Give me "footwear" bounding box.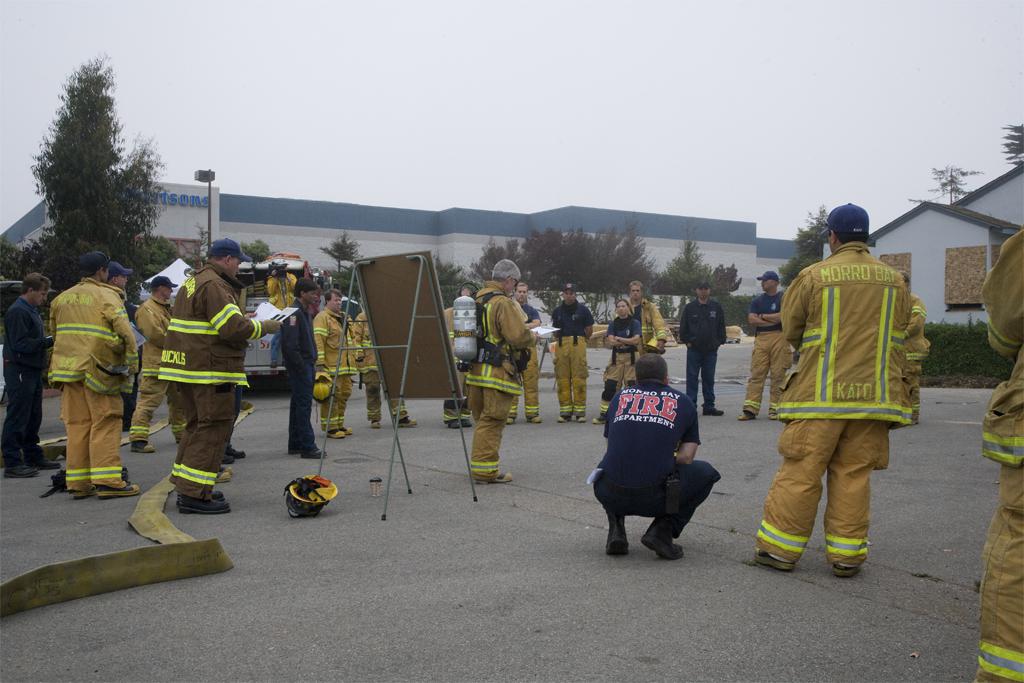
left=217, top=462, right=233, bottom=483.
